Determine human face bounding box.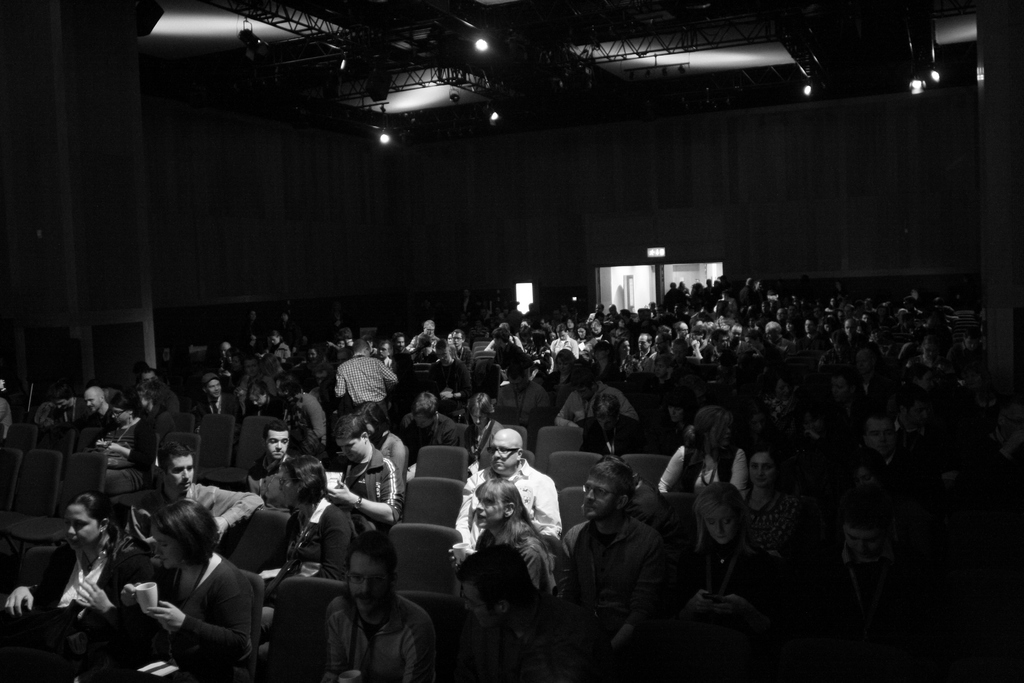
Determined: bbox(669, 404, 680, 418).
